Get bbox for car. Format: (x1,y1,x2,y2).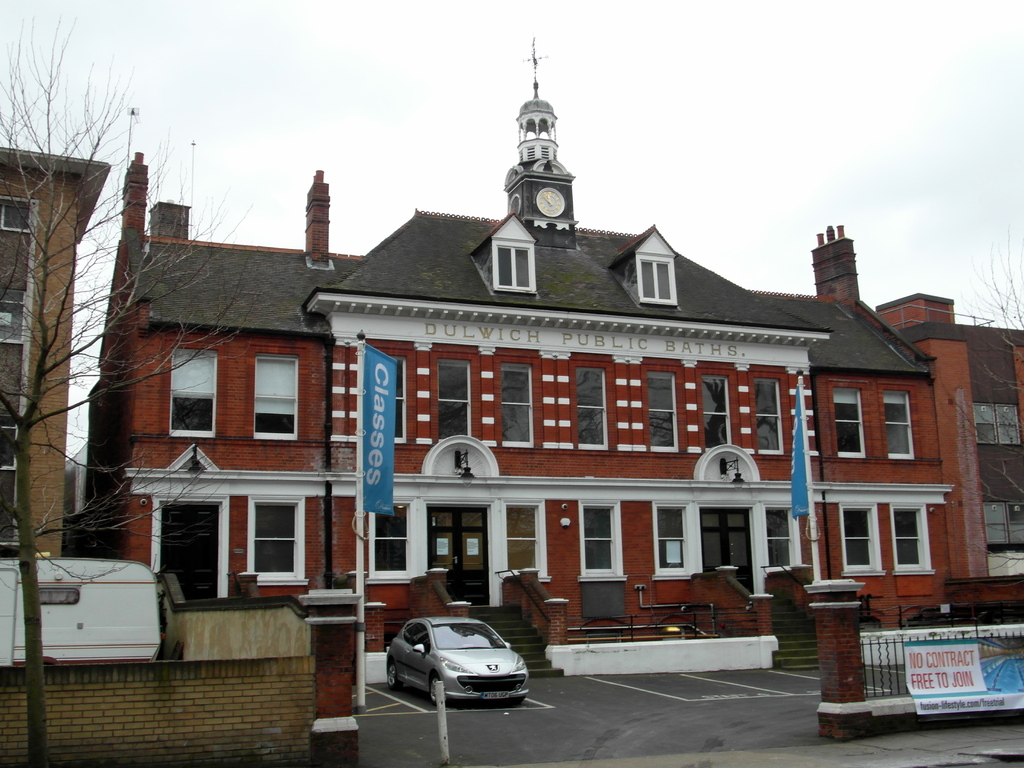
(385,616,538,714).
